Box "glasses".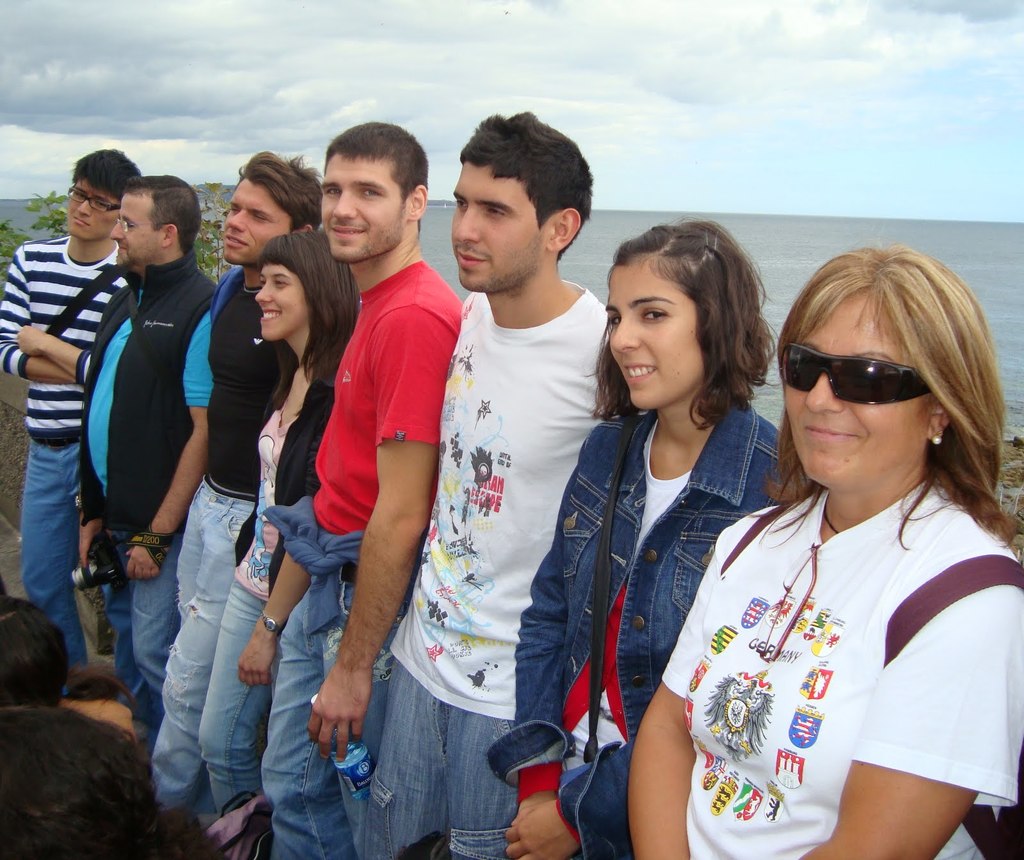
117,217,181,236.
